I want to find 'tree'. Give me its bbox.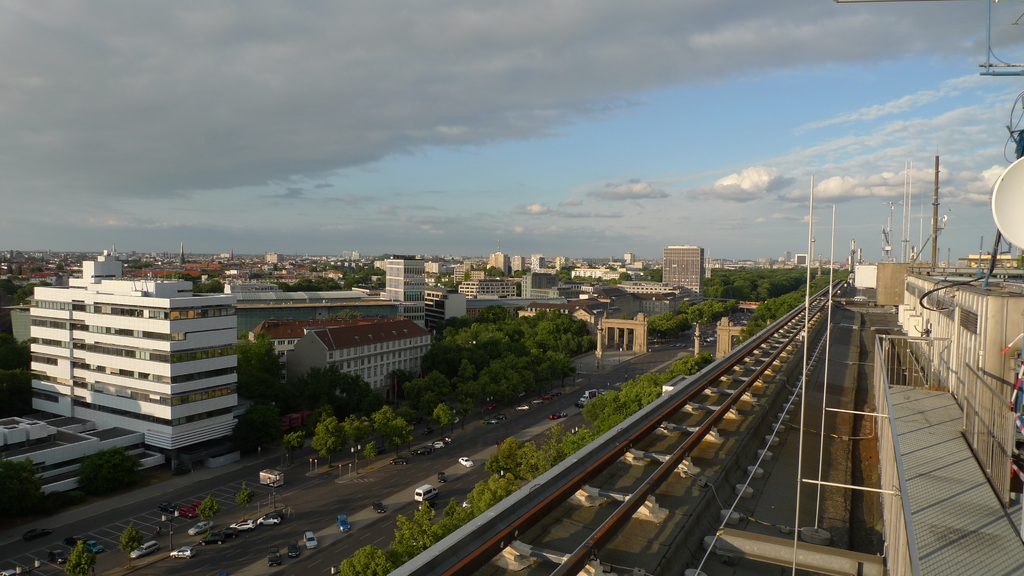
(345, 412, 370, 463).
